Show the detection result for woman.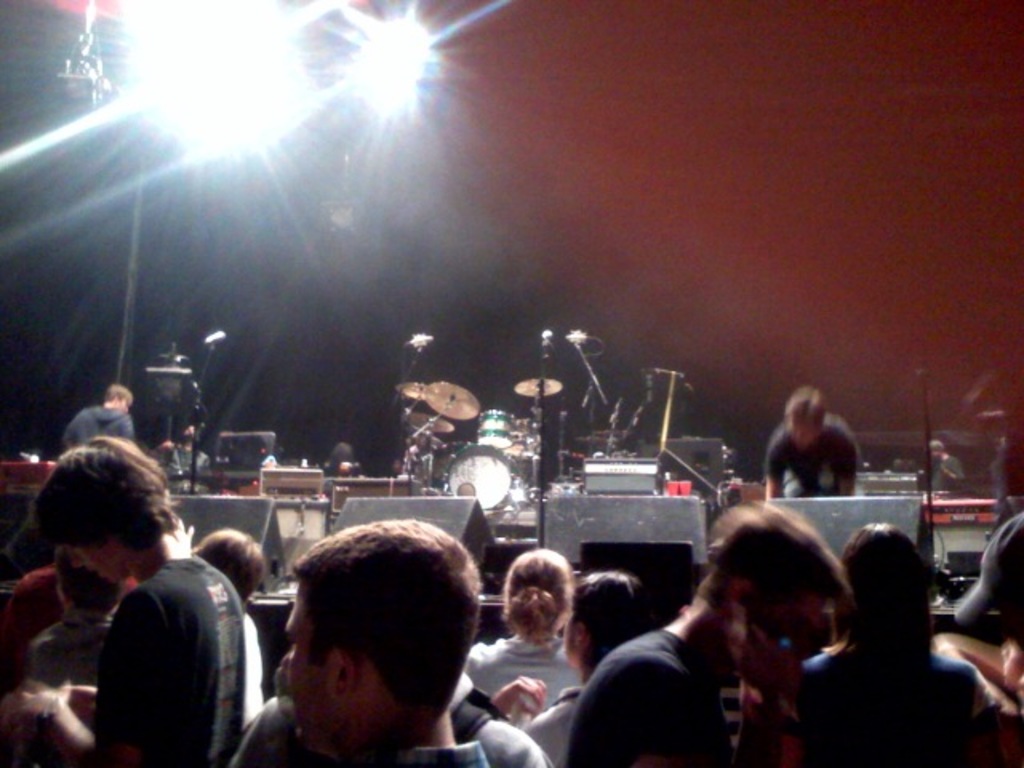
crop(790, 512, 995, 763).
